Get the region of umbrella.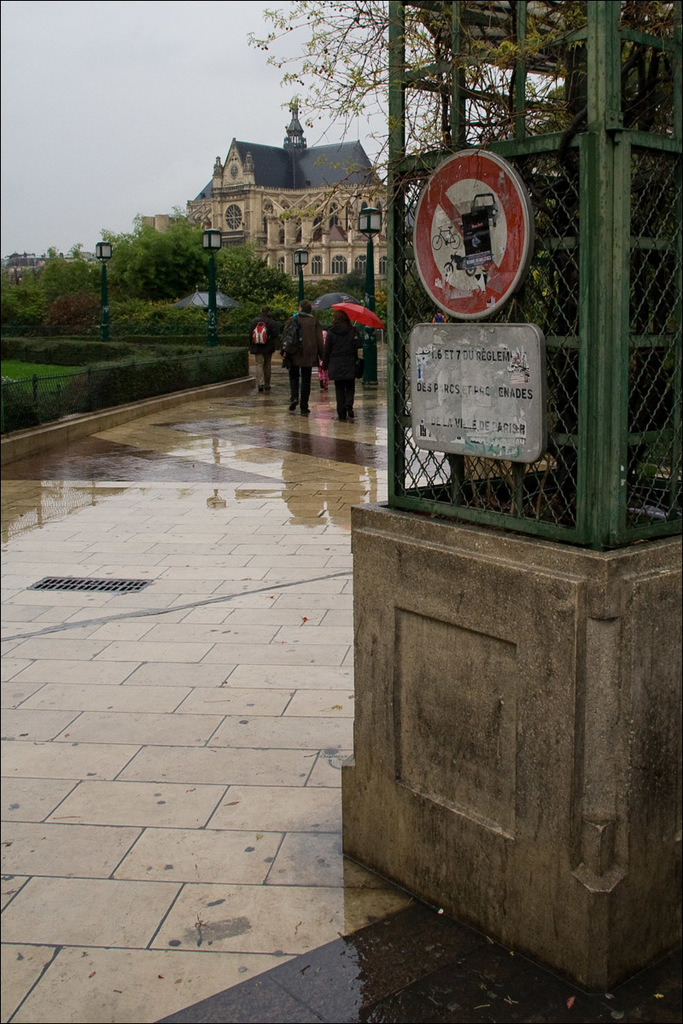
[334, 303, 380, 329].
